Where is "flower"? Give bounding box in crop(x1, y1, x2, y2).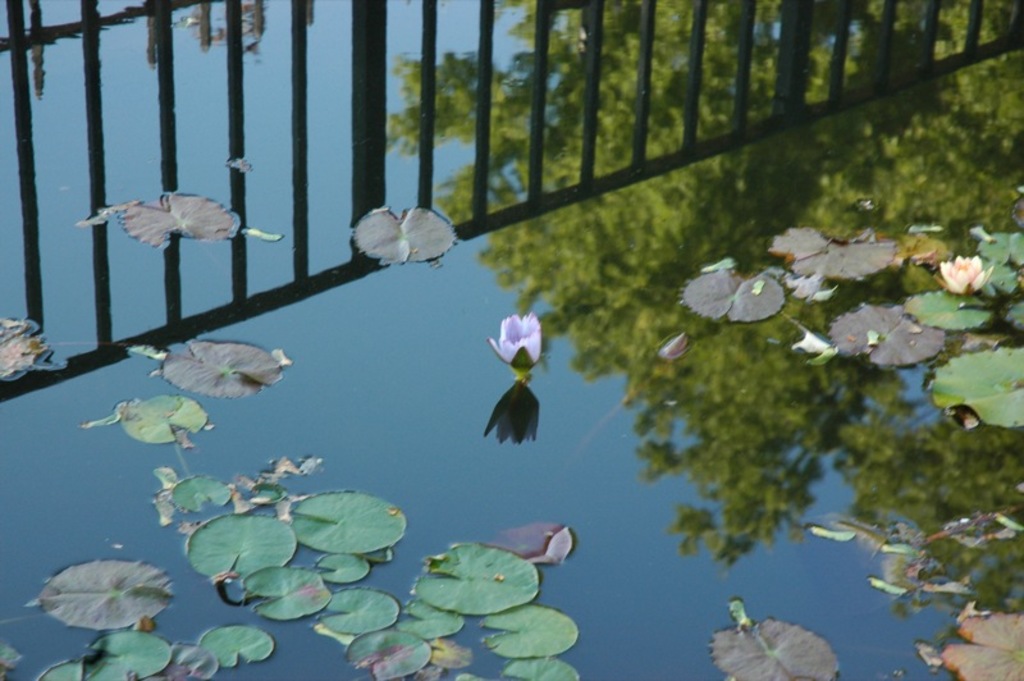
crop(934, 253, 996, 289).
